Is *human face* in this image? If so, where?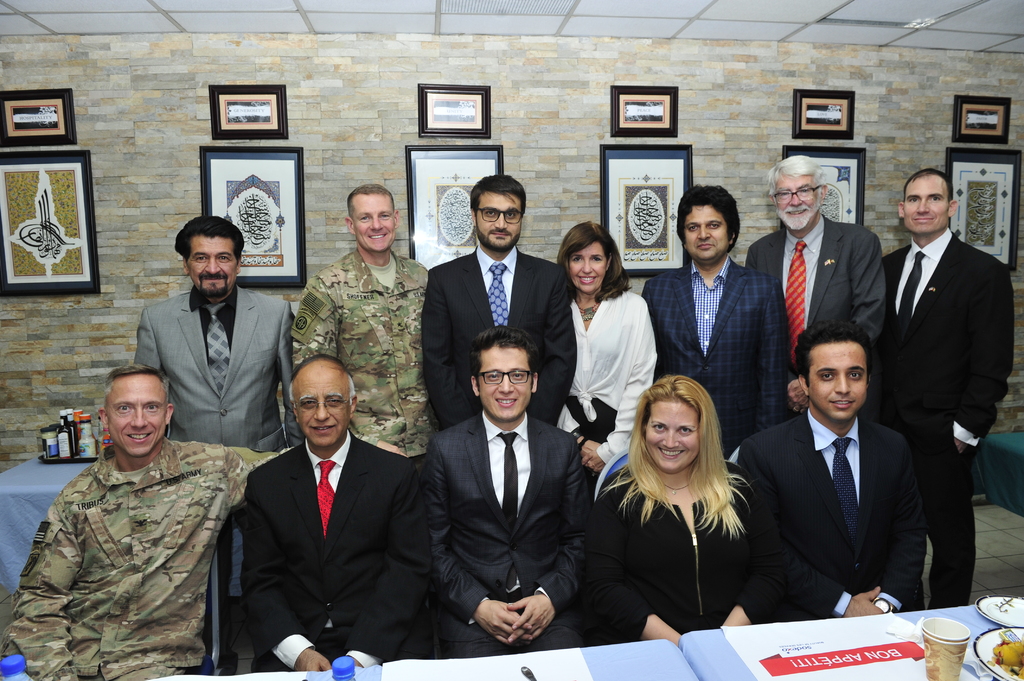
Yes, at BBox(901, 173, 952, 238).
